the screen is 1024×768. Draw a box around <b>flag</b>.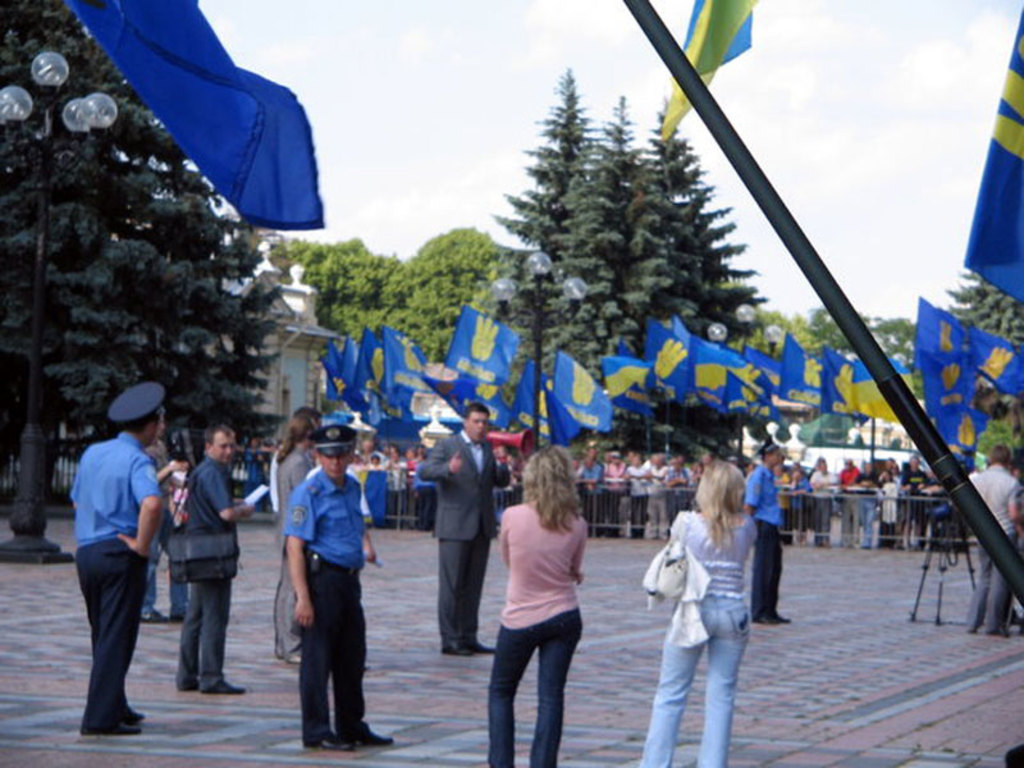
region(968, 12, 1023, 302).
